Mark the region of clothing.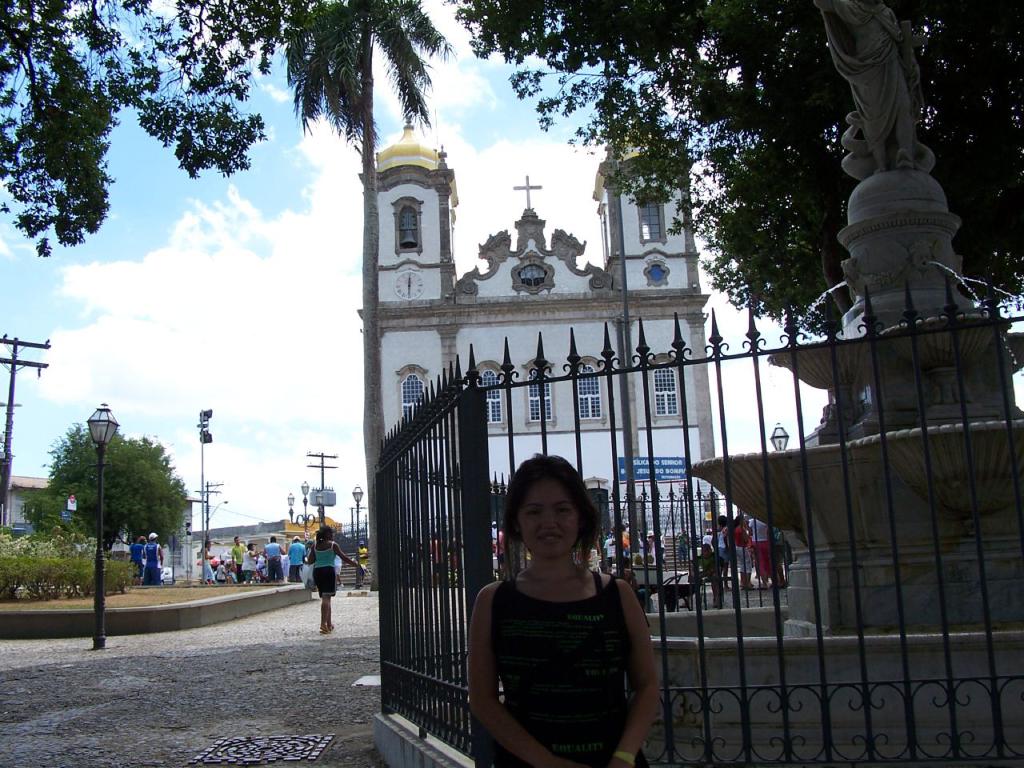
Region: [231,544,250,578].
